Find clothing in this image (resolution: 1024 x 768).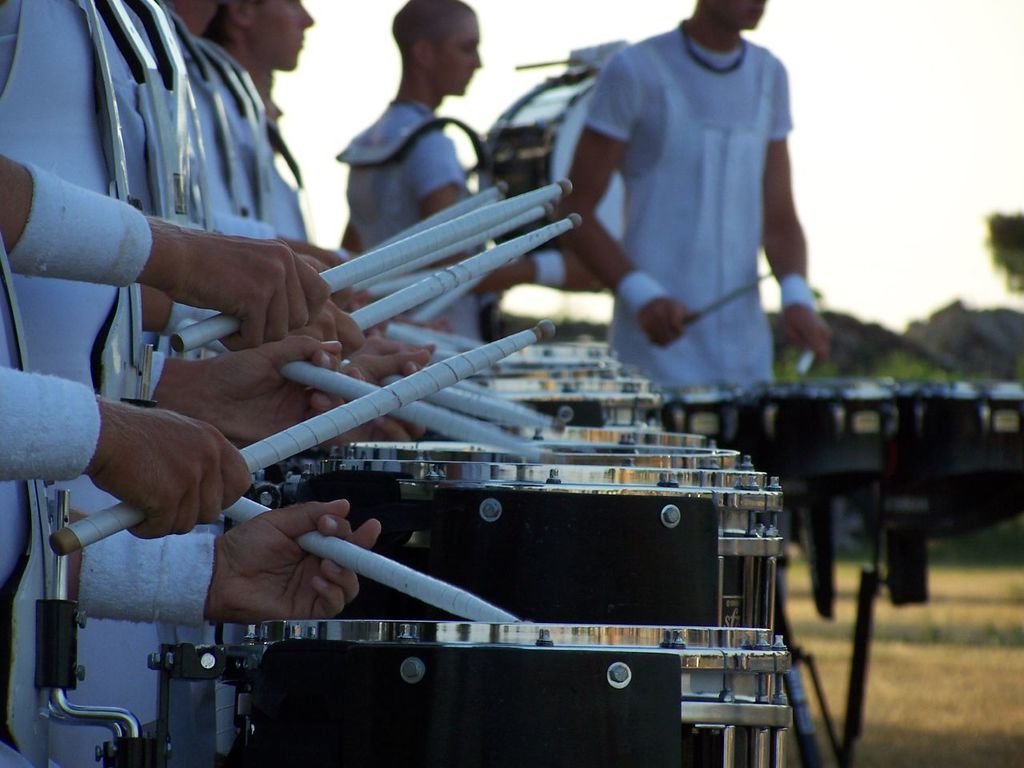
333:97:479:353.
